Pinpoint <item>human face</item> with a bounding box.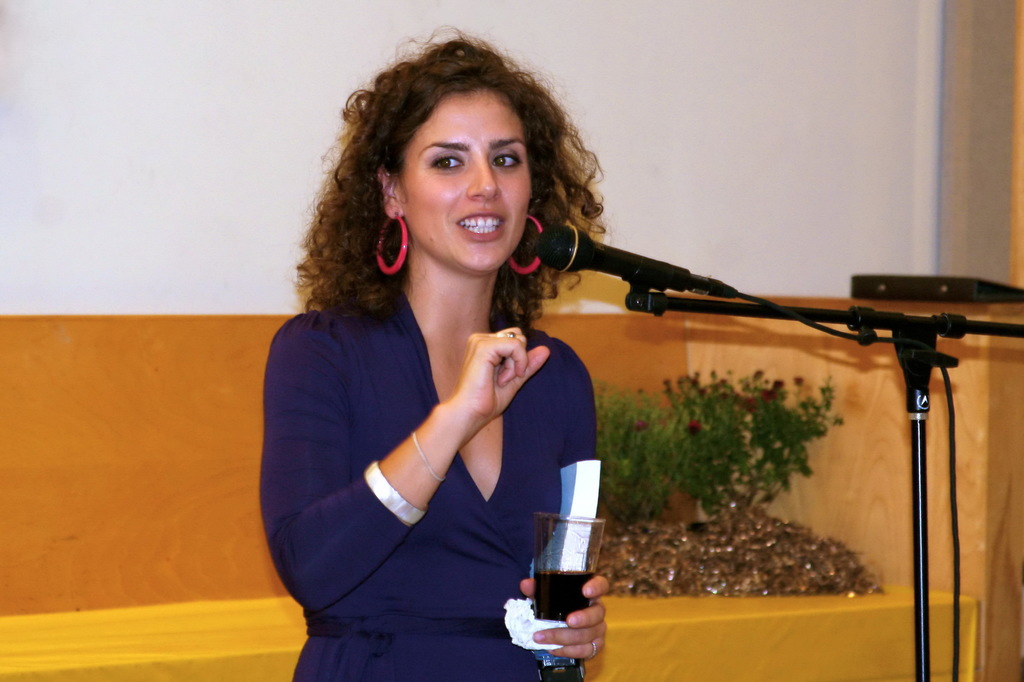
pyautogui.locateOnScreen(394, 80, 534, 271).
